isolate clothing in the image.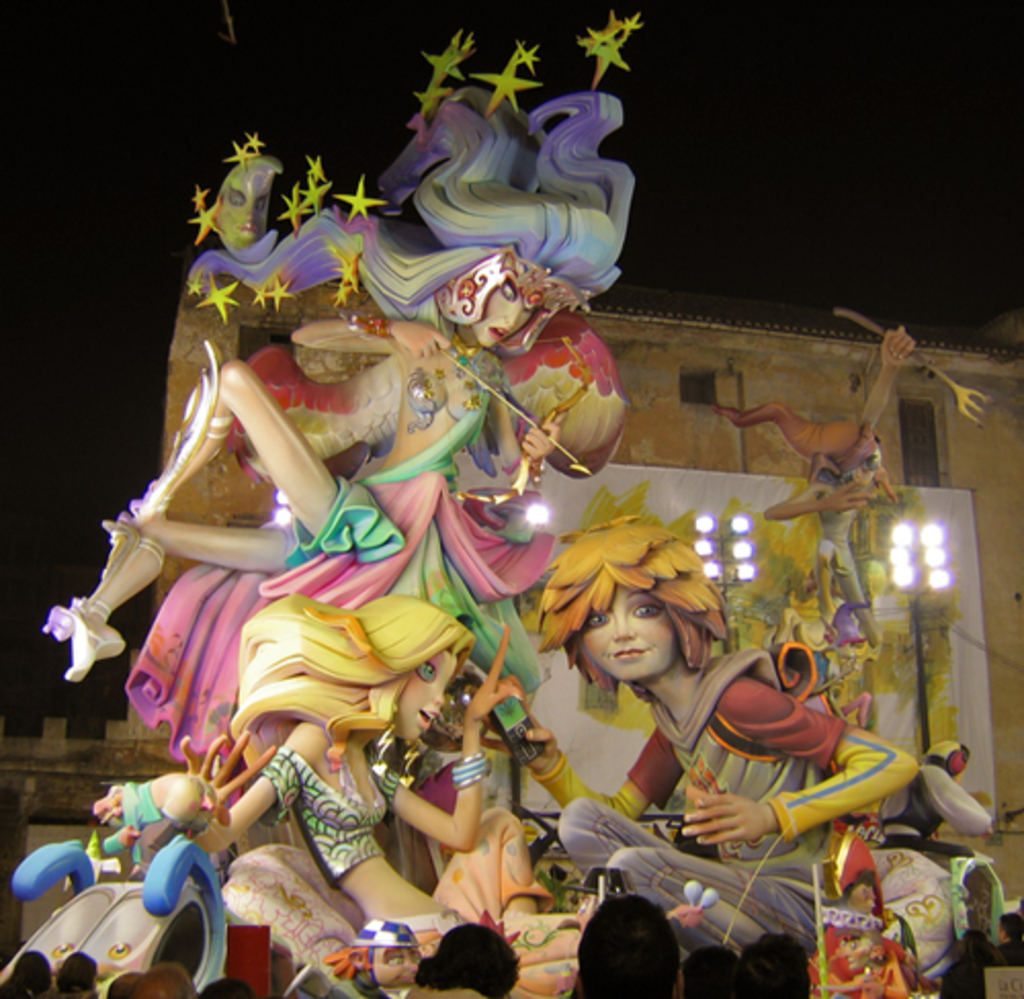
Isolated region: 557:620:932:993.
